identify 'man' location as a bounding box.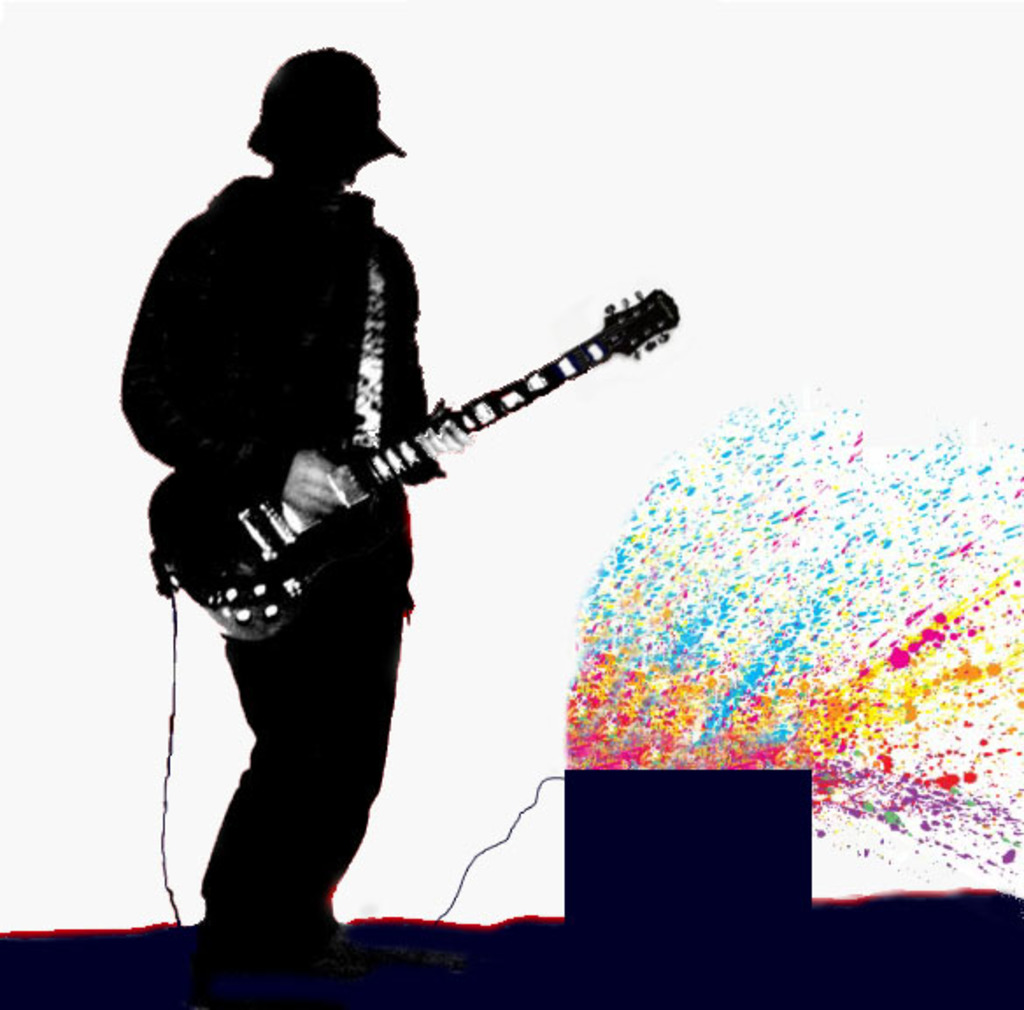
<region>124, 47, 479, 935</region>.
